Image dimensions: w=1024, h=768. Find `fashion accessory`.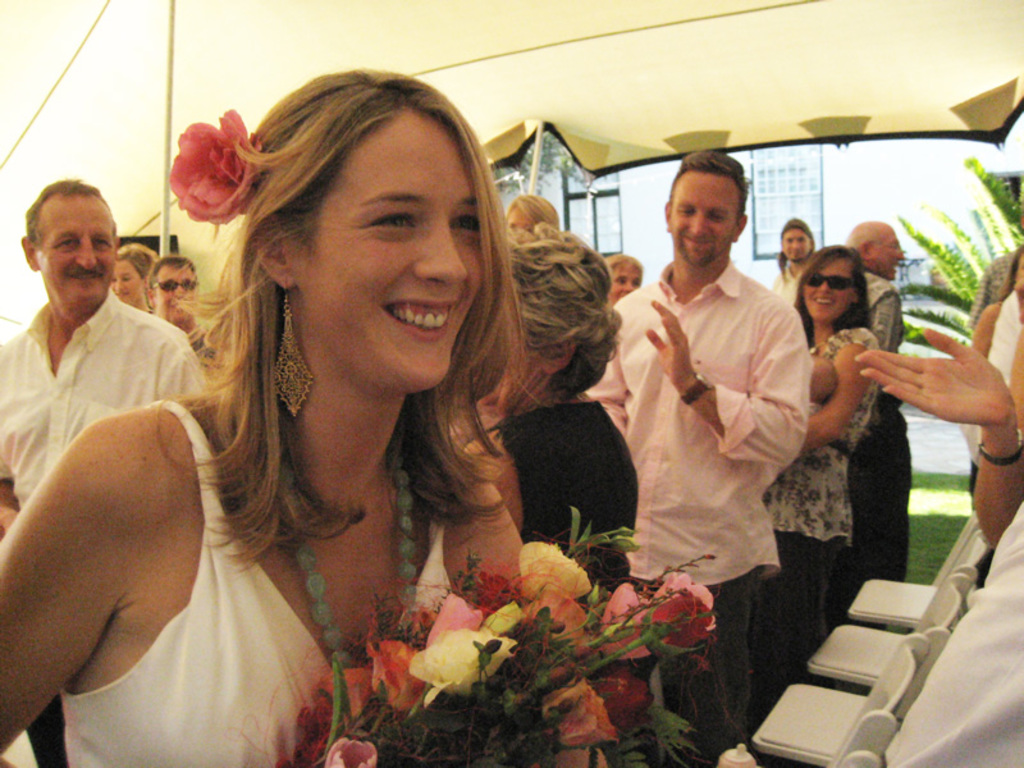
left=974, top=425, right=1023, bottom=466.
